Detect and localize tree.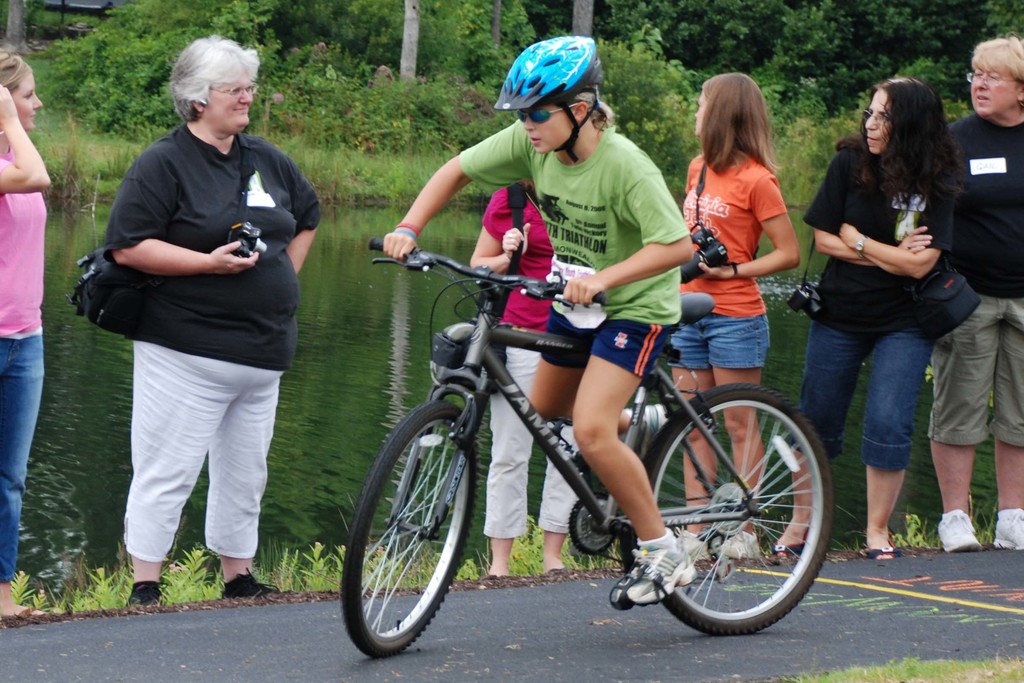
Localized at locate(567, 0, 593, 38).
